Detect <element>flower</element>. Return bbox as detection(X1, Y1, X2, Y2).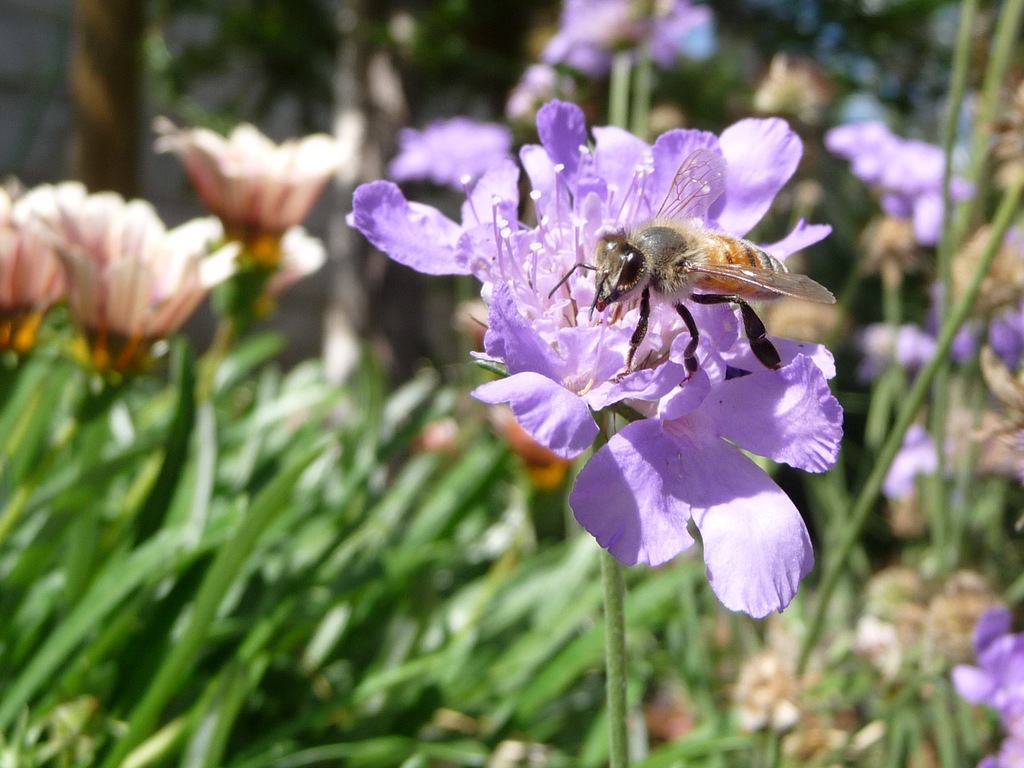
detection(947, 627, 1023, 767).
